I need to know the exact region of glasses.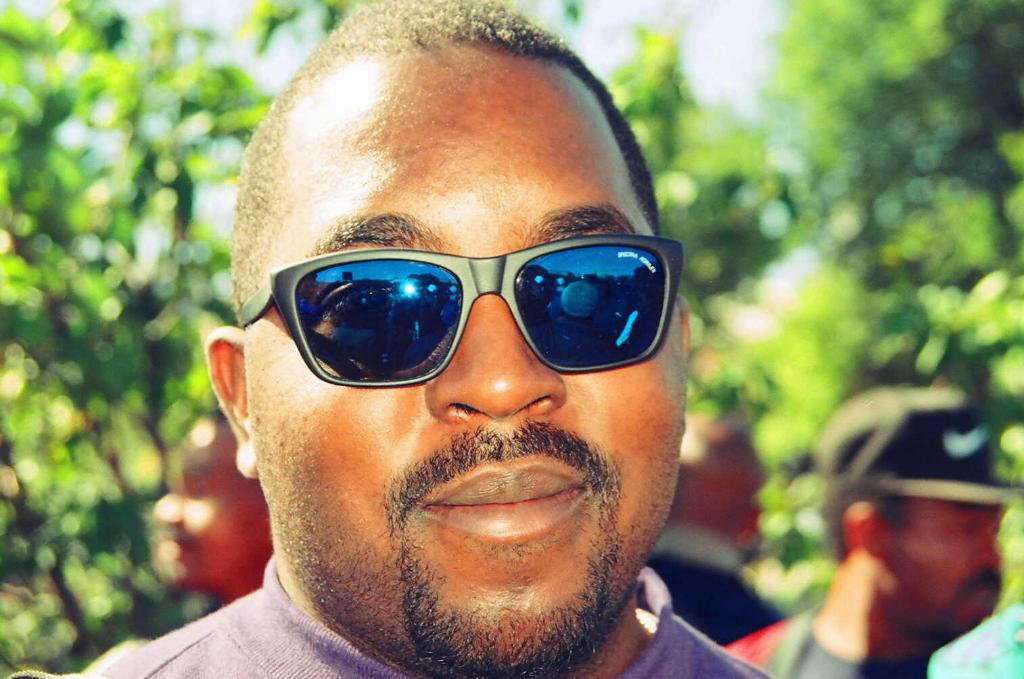
Region: detection(232, 231, 699, 396).
